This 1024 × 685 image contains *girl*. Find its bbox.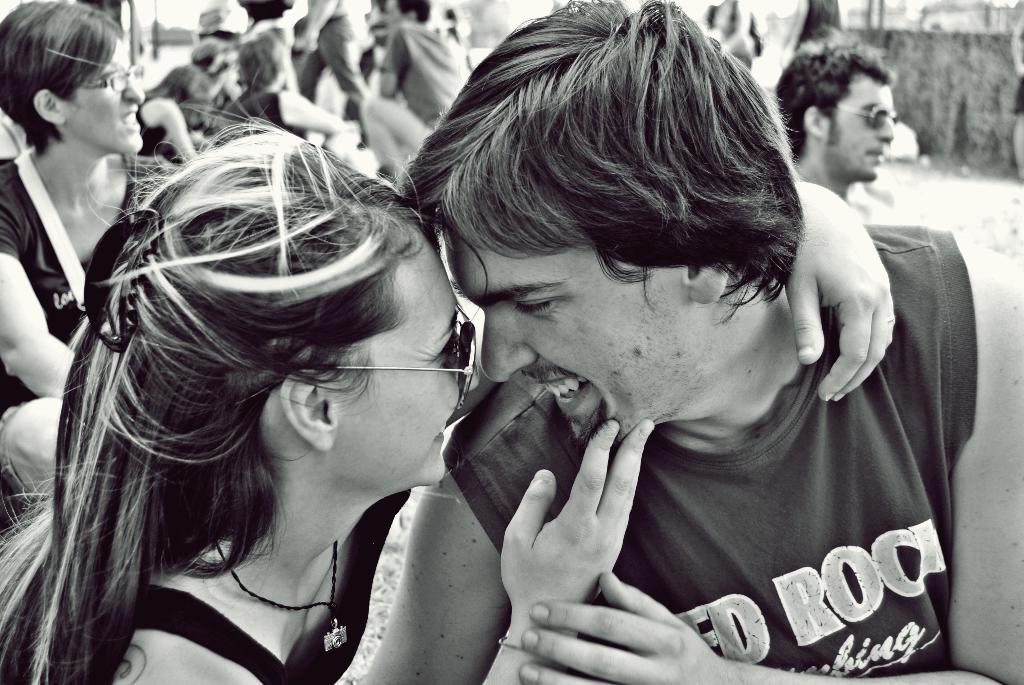
BBox(0, 51, 652, 684).
